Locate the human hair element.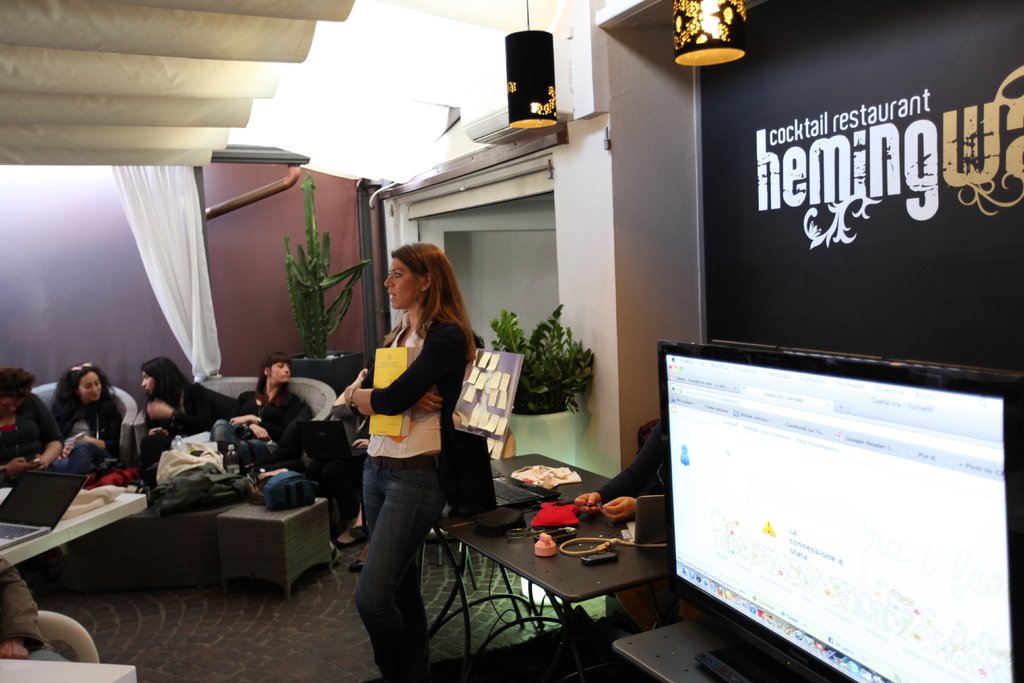
Element bbox: [left=381, top=240, right=477, bottom=350].
